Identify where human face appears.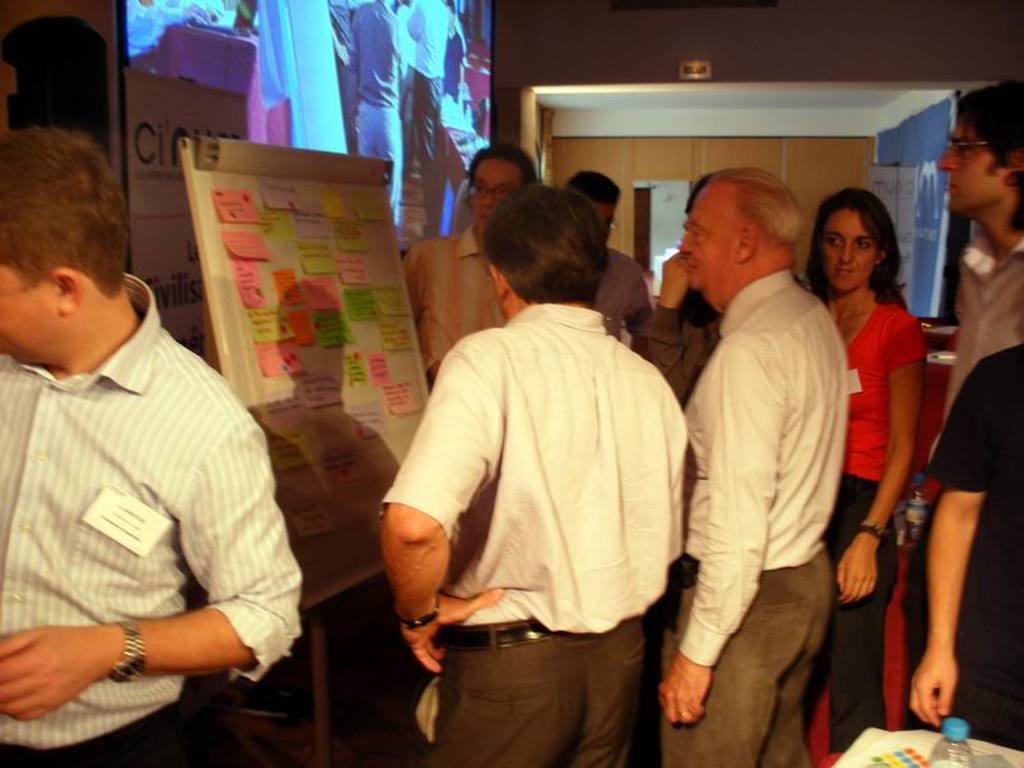
Appears at (678,186,736,287).
